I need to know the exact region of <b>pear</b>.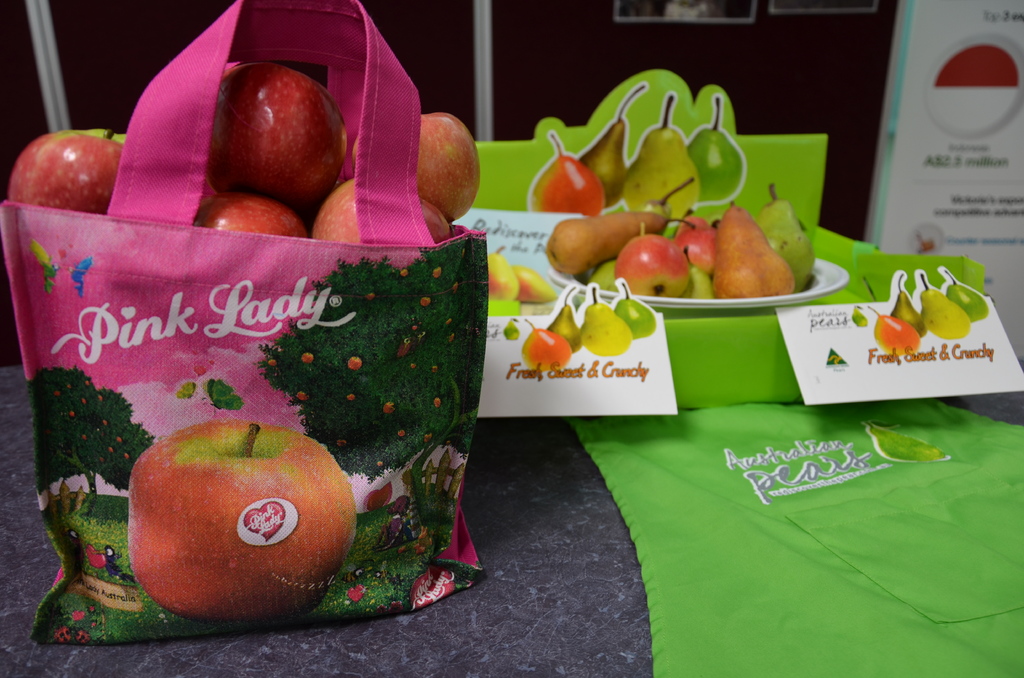
Region: left=625, top=124, right=703, bottom=221.
